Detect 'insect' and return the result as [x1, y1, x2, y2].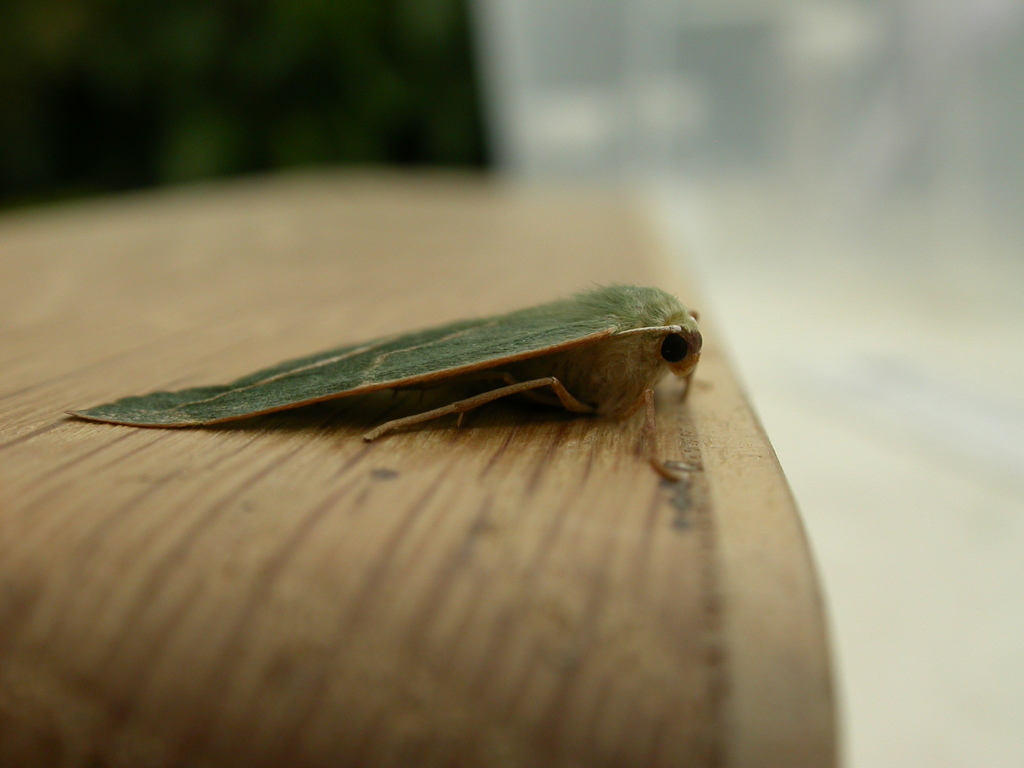
[61, 285, 700, 486].
